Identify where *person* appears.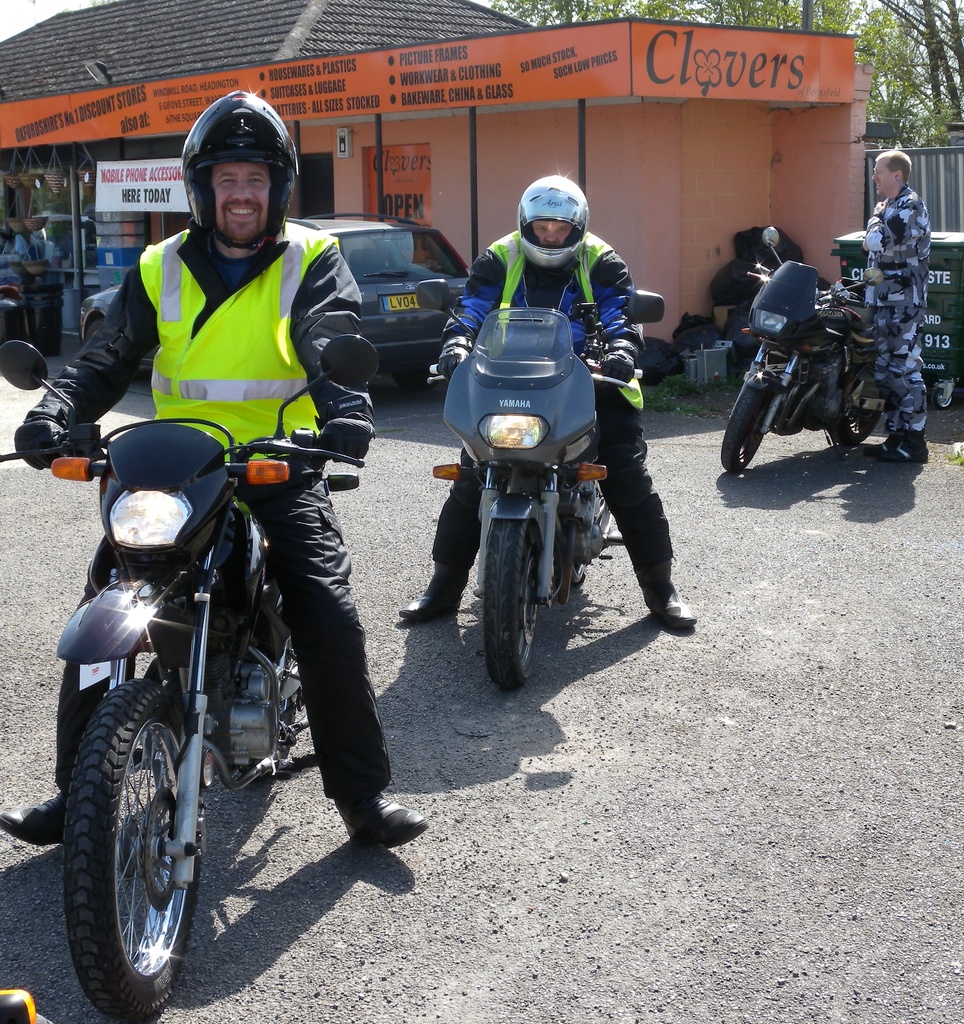
Appears at <region>860, 149, 933, 466</region>.
